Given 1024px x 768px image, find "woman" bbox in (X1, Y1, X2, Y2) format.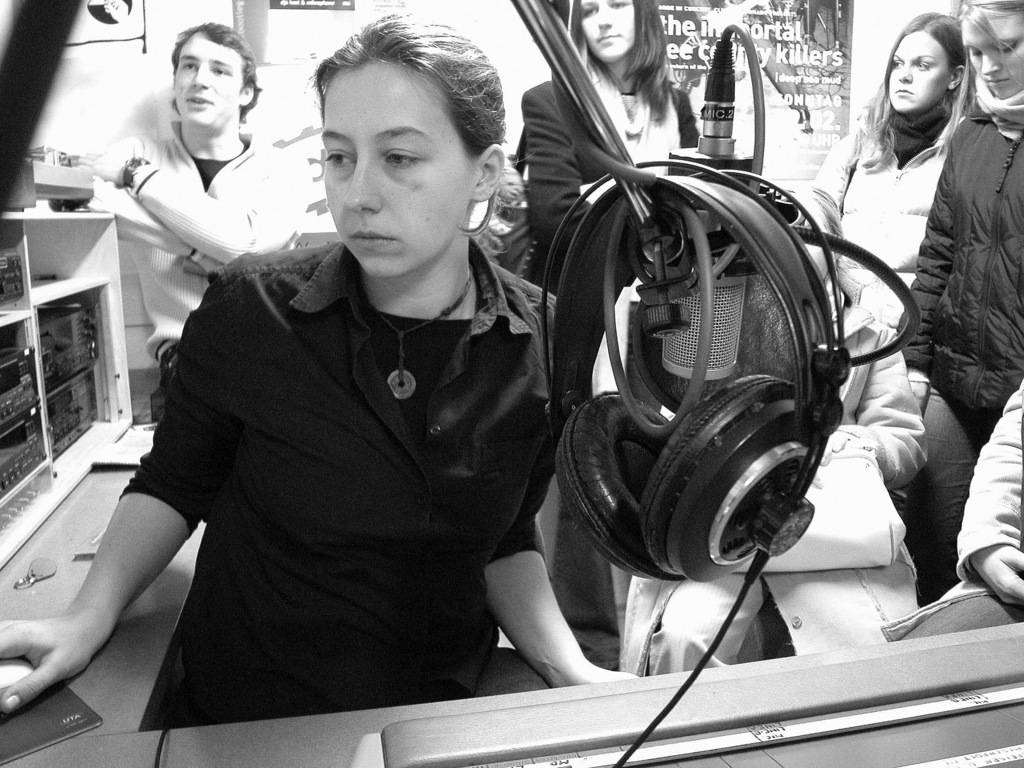
(799, 8, 975, 332).
